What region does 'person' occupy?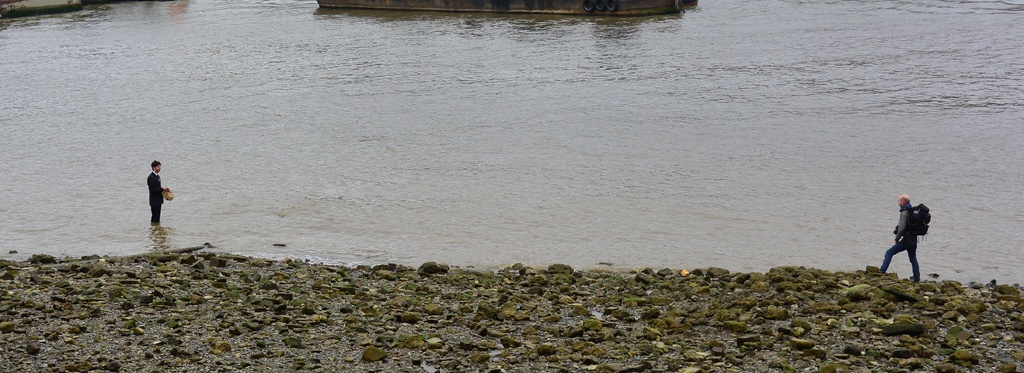
[left=150, top=161, right=173, bottom=223].
